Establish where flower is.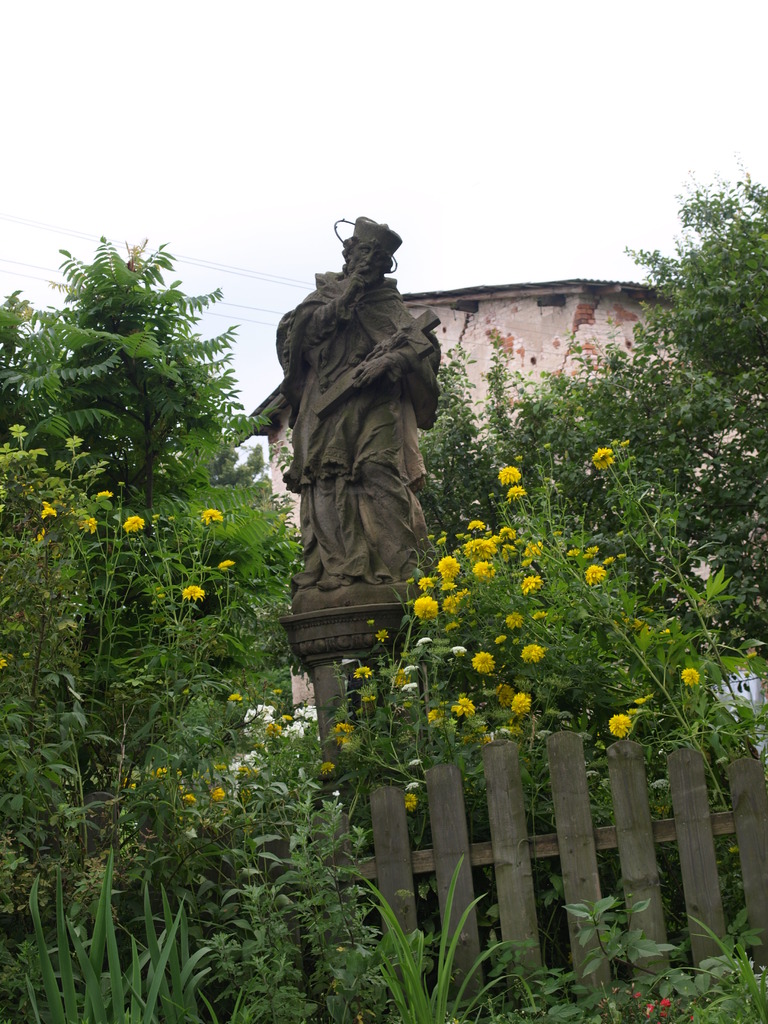
Established at 96,491,110,496.
